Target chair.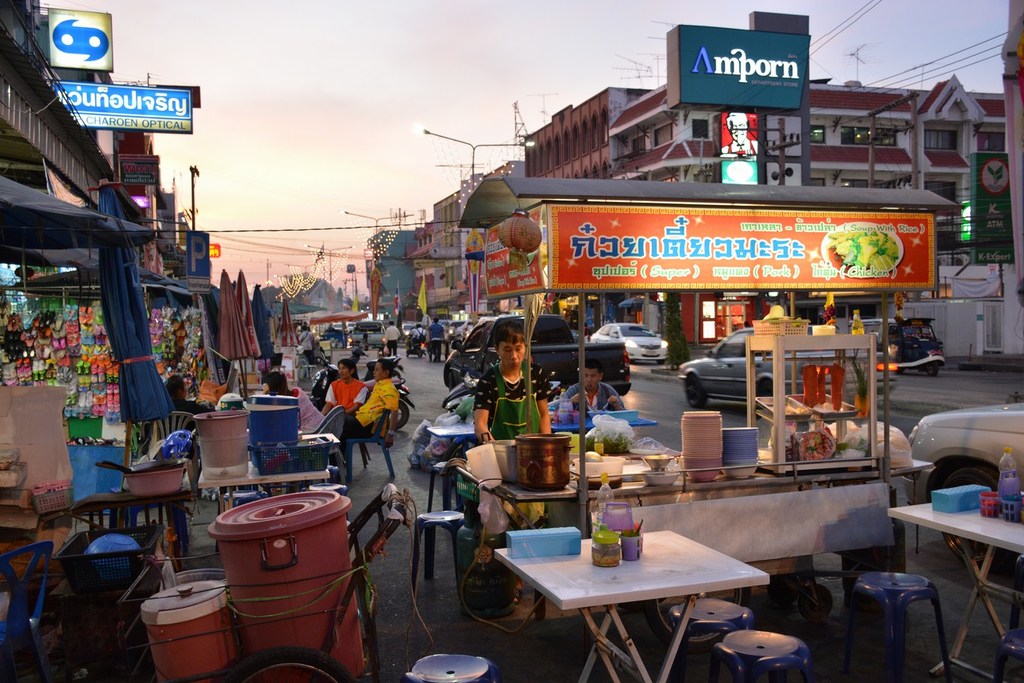
Target region: {"left": 129, "top": 426, "right": 198, "bottom": 564}.
